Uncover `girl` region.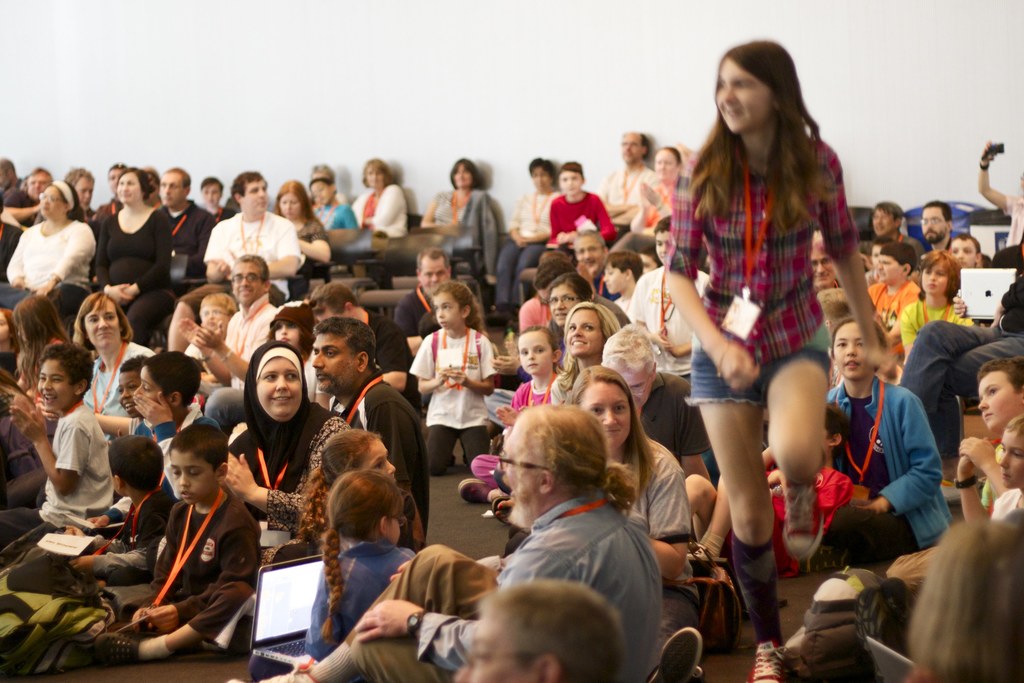
Uncovered: 409, 278, 500, 477.
